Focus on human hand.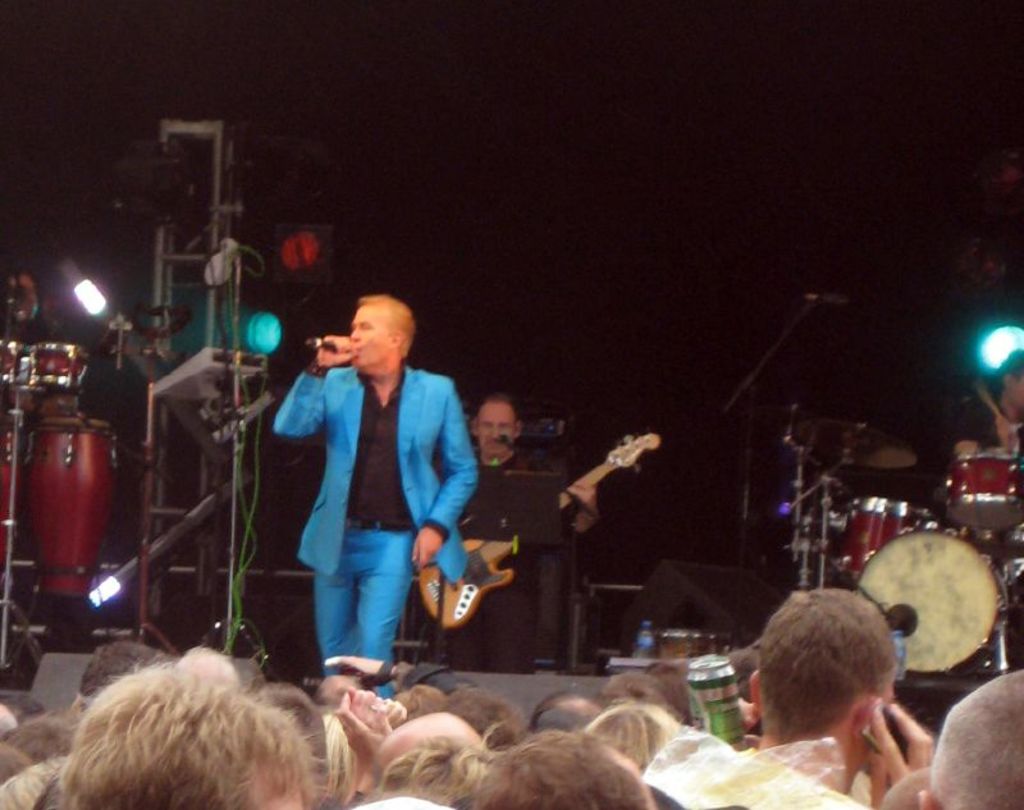
Focused at [993,415,1019,459].
